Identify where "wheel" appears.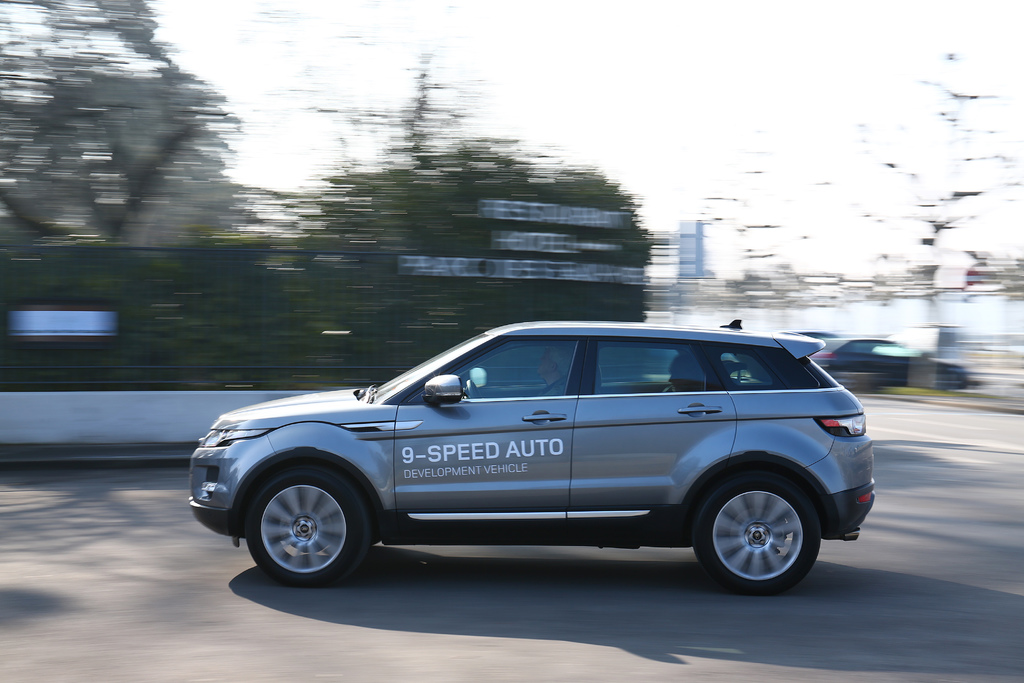
Appears at pyautogui.locateOnScreen(232, 471, 381, 587).
